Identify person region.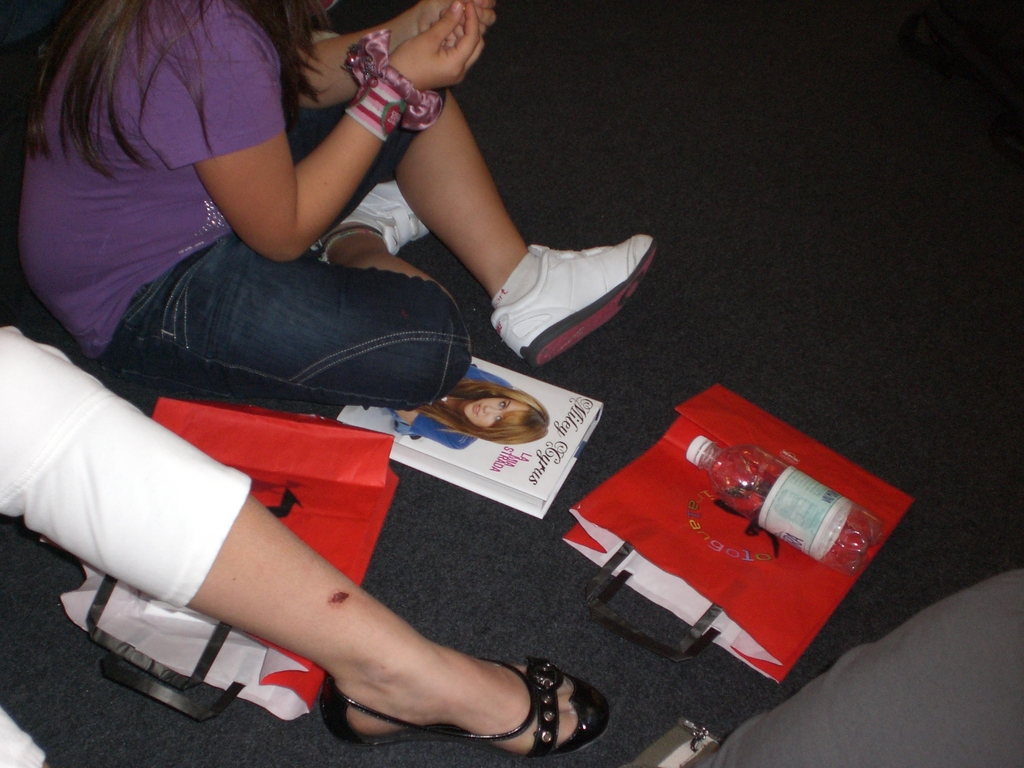
Region: BBox(386, 362, 550, 455).
